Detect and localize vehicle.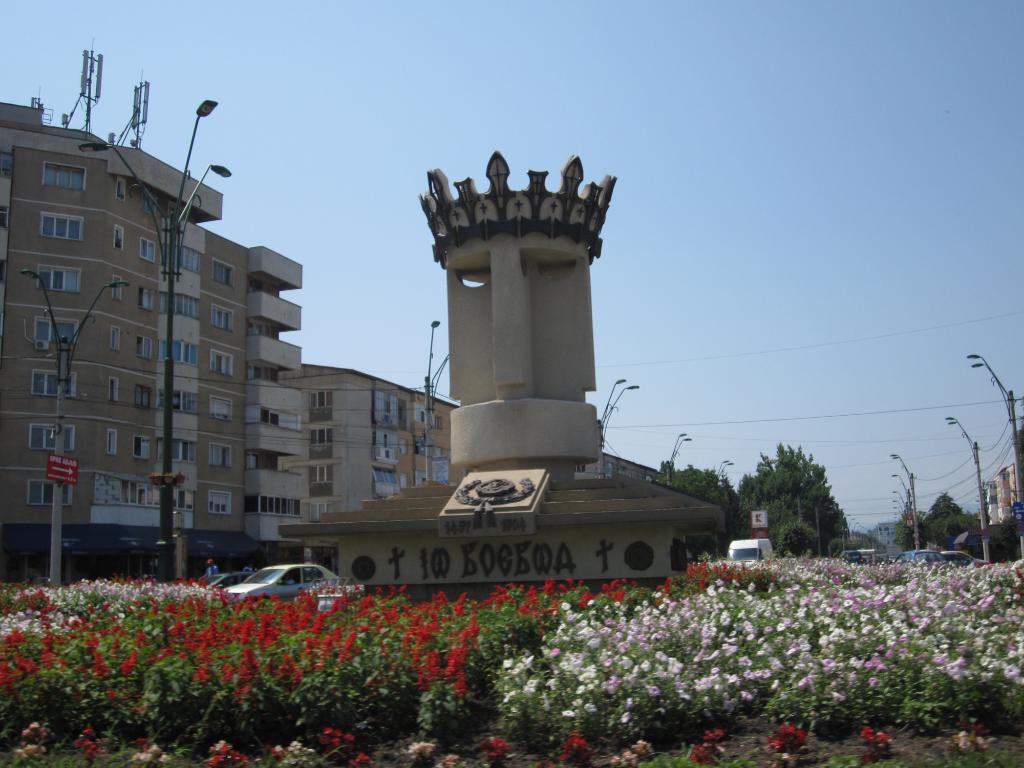
Localized at <region>196, 570, 253, 591</region>.
